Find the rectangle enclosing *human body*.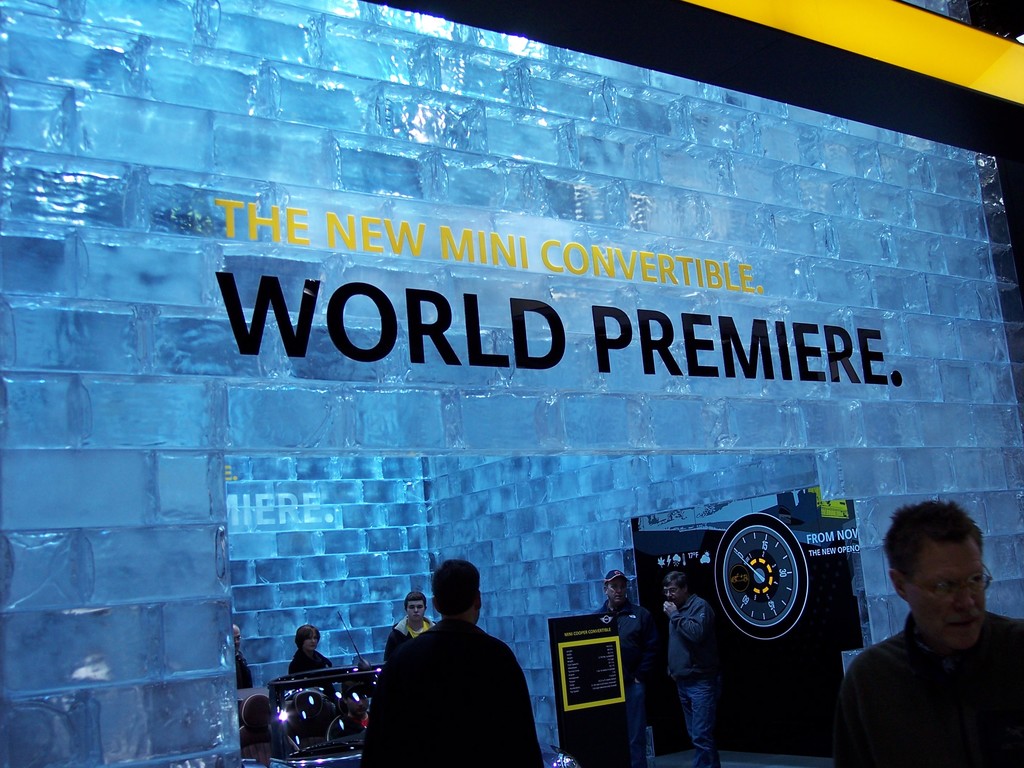
pyautogui.locateOnScreen(837, 616, 1023, 767).
